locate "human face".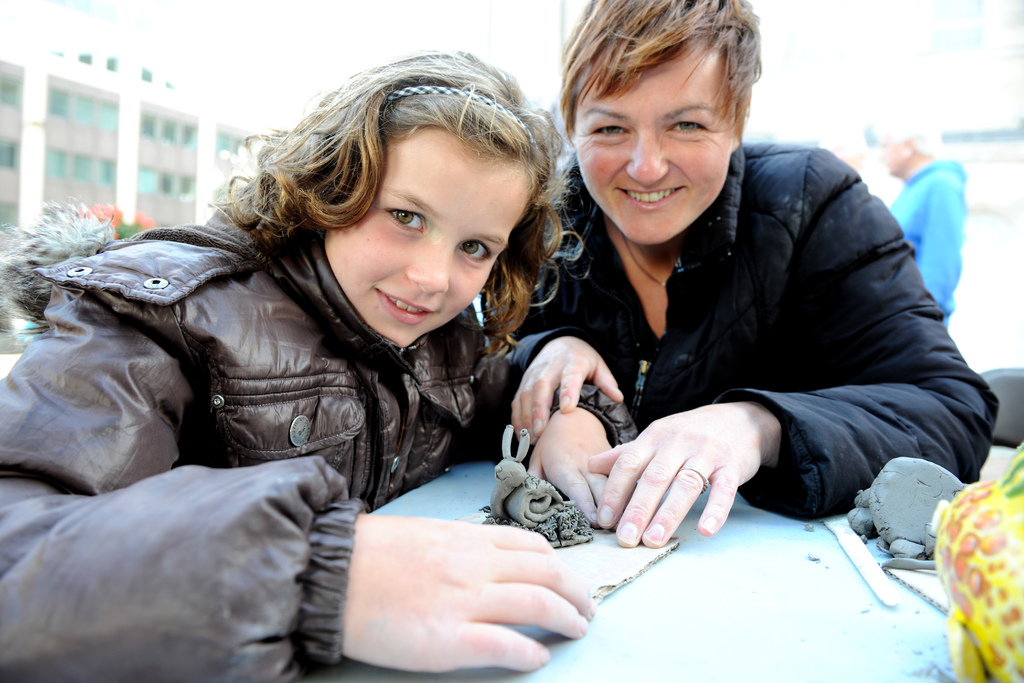
Bounding box: (left=325, top=126, right=538, bottom=349).
